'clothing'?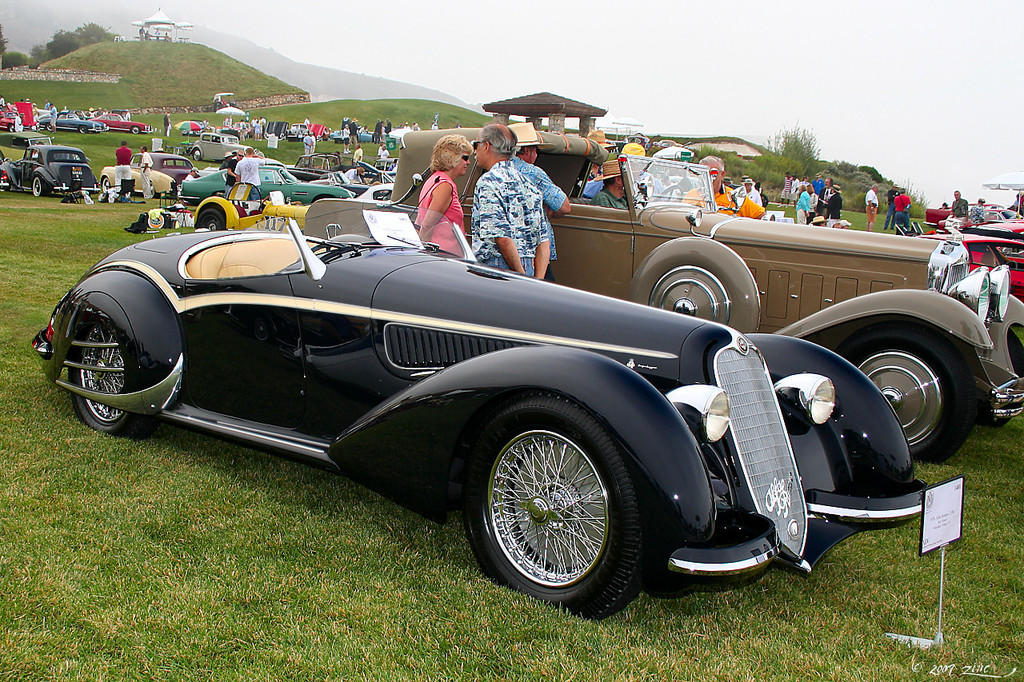
bbox=(310, 133, 323, 158)
